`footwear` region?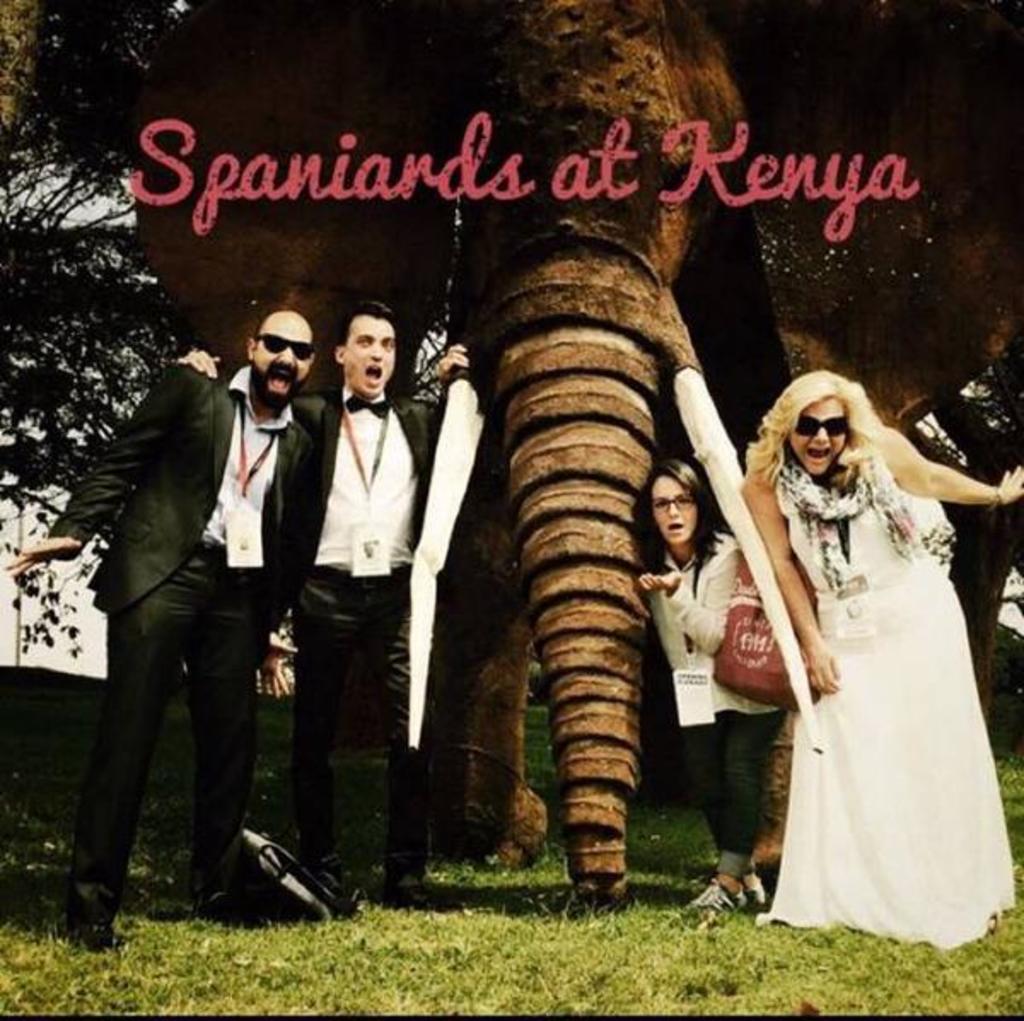
<bbox>389, 881, 439, 913</bbox>
